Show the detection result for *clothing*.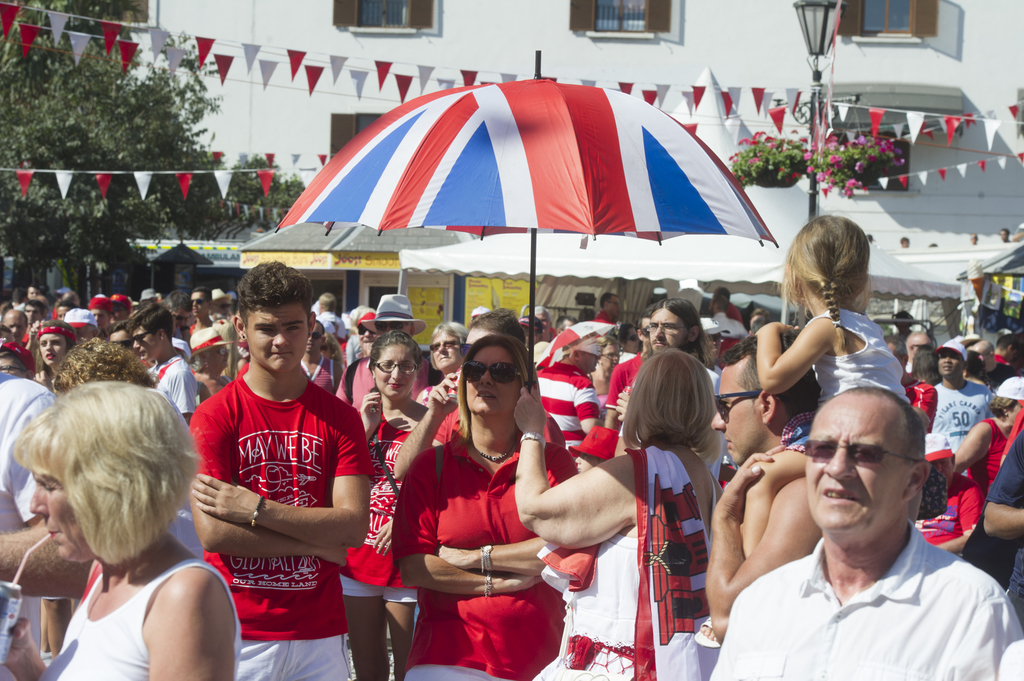
crop(925, 382, 991, 454).
